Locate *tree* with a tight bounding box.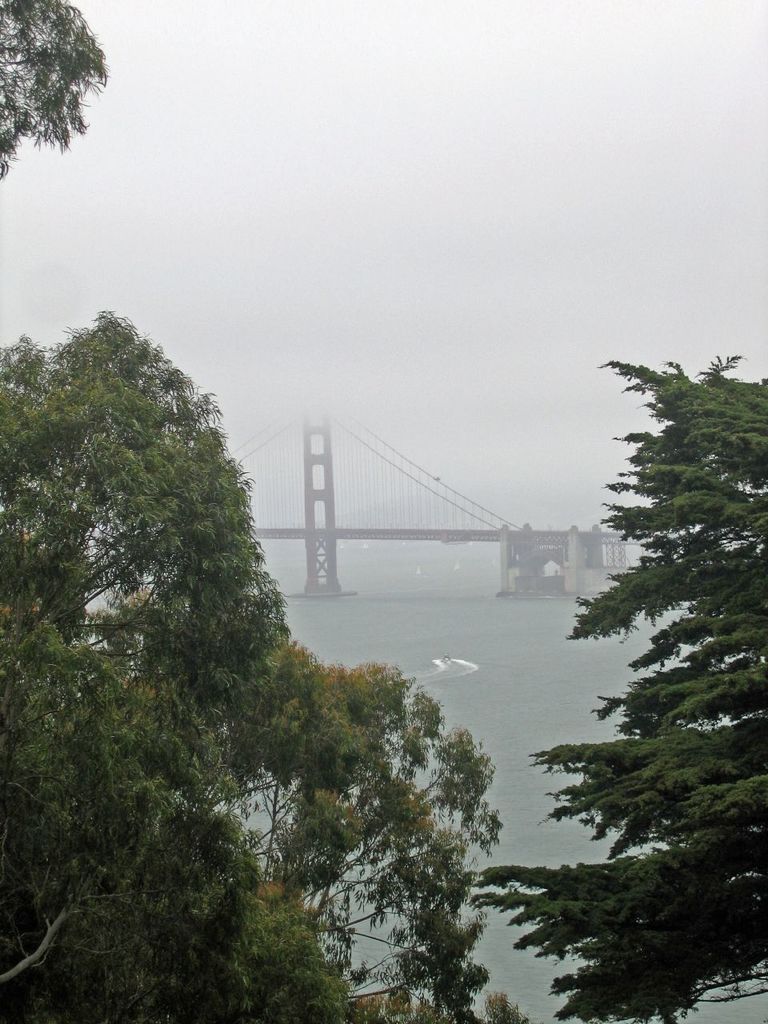
[0, 0, 118, 174].
